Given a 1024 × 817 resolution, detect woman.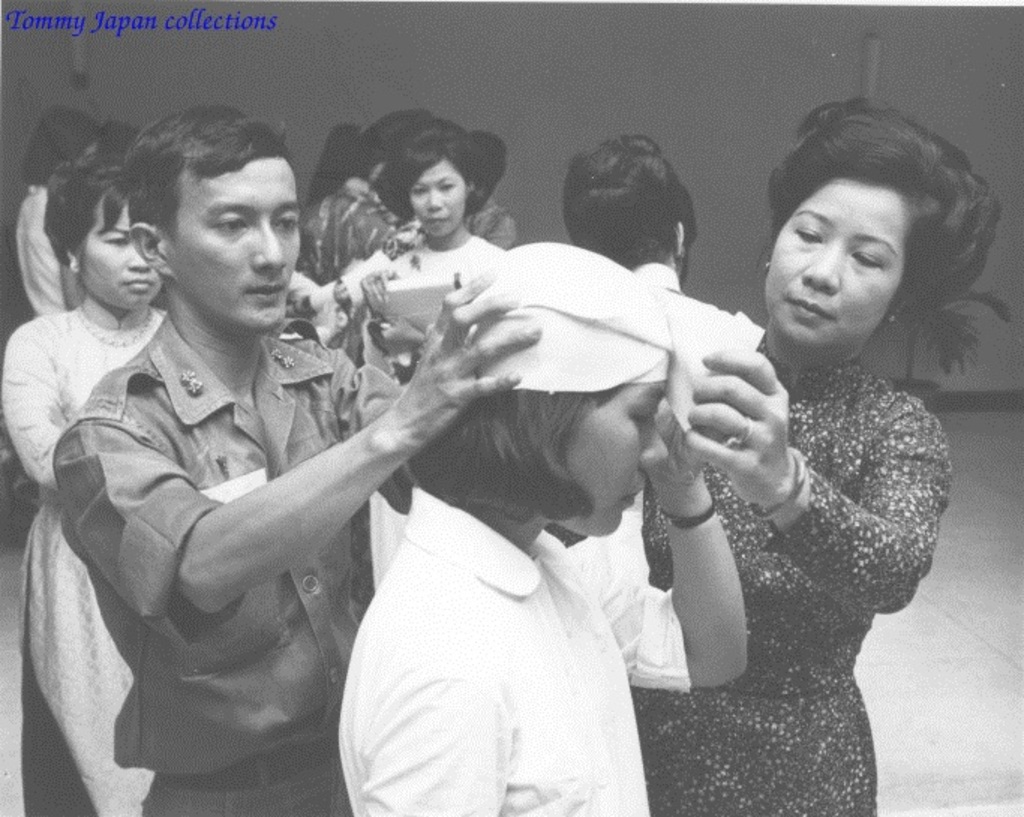
x1=295 y1=114 x2=504 y2=603.
